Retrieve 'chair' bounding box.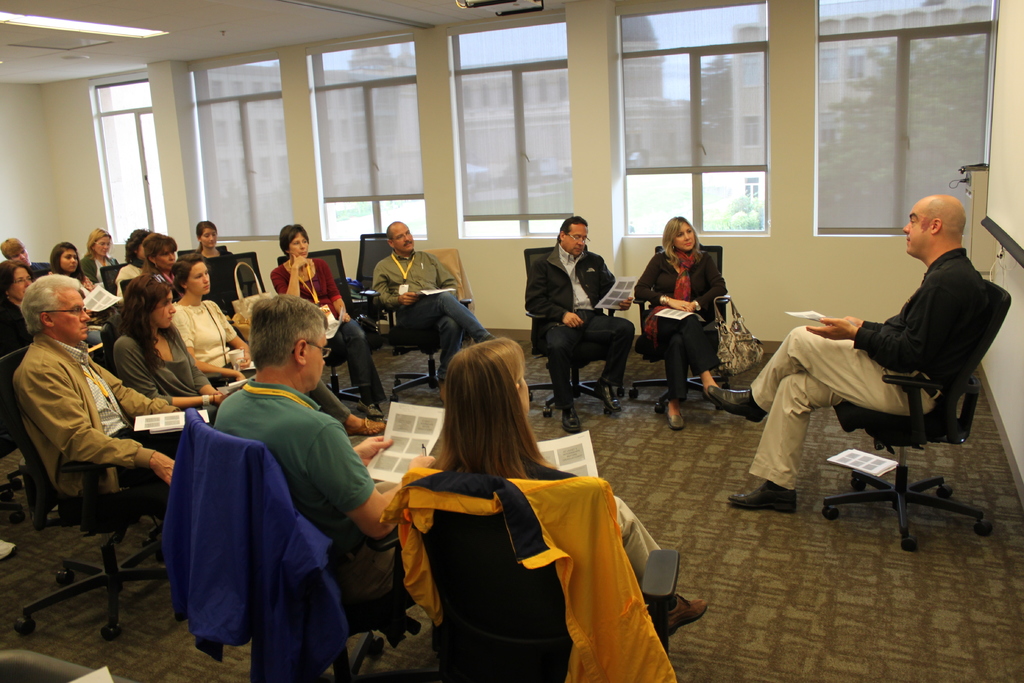
Bounding box: l=341, t=228, r=400, b=352.
